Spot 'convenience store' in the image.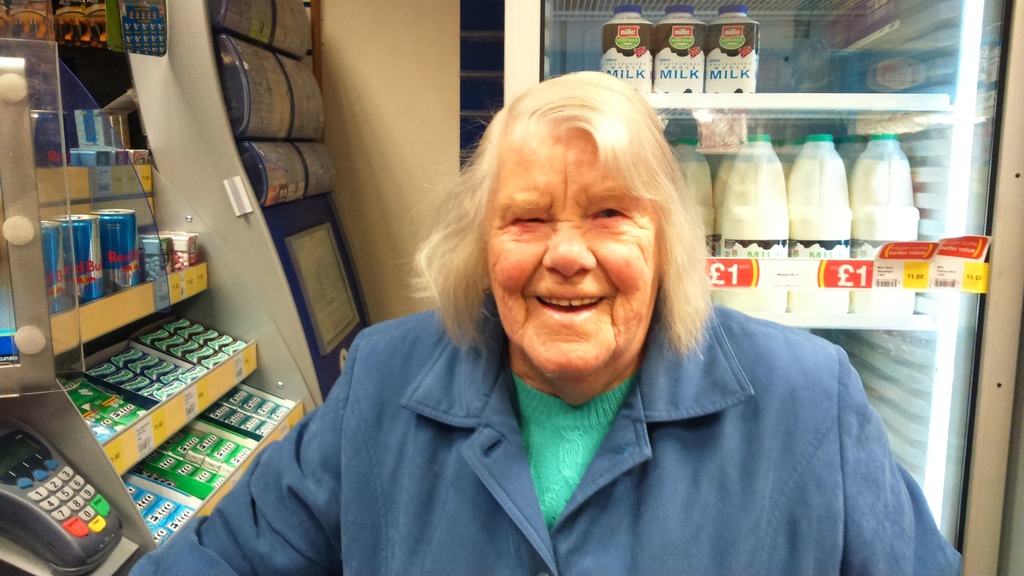
'convenience store' found at left=0, top=2, right=1023, bottom=574.
